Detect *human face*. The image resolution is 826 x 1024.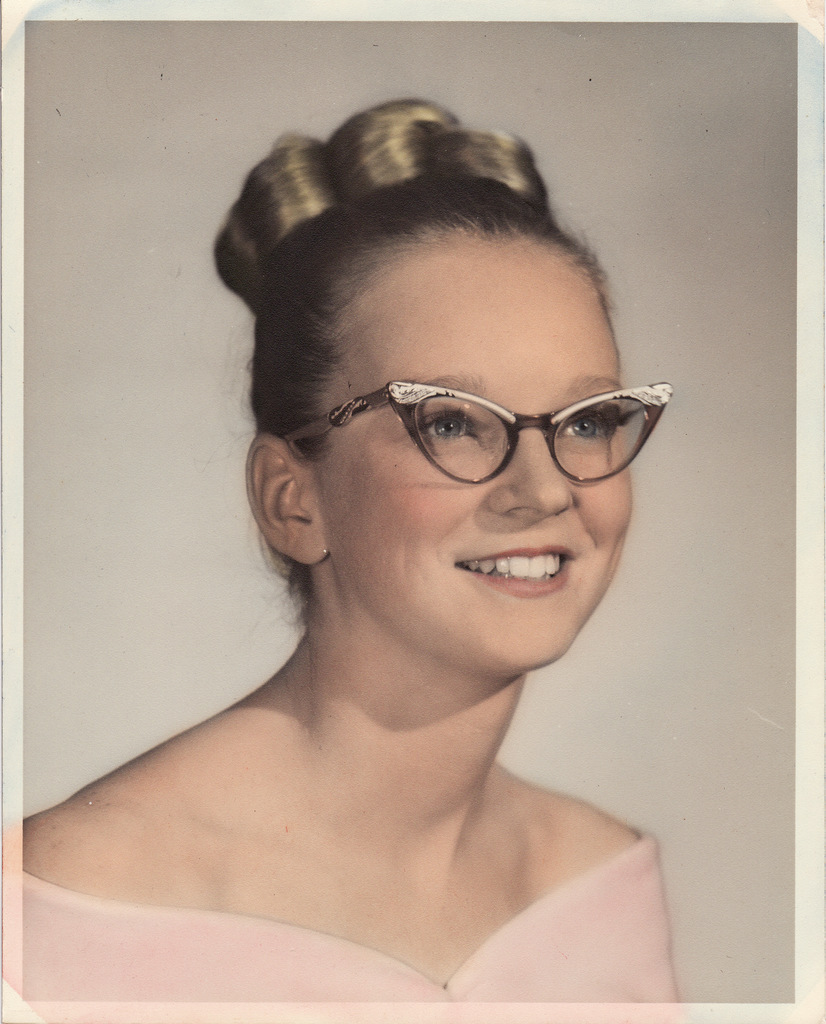
crop(308, 245, 637, 672).
